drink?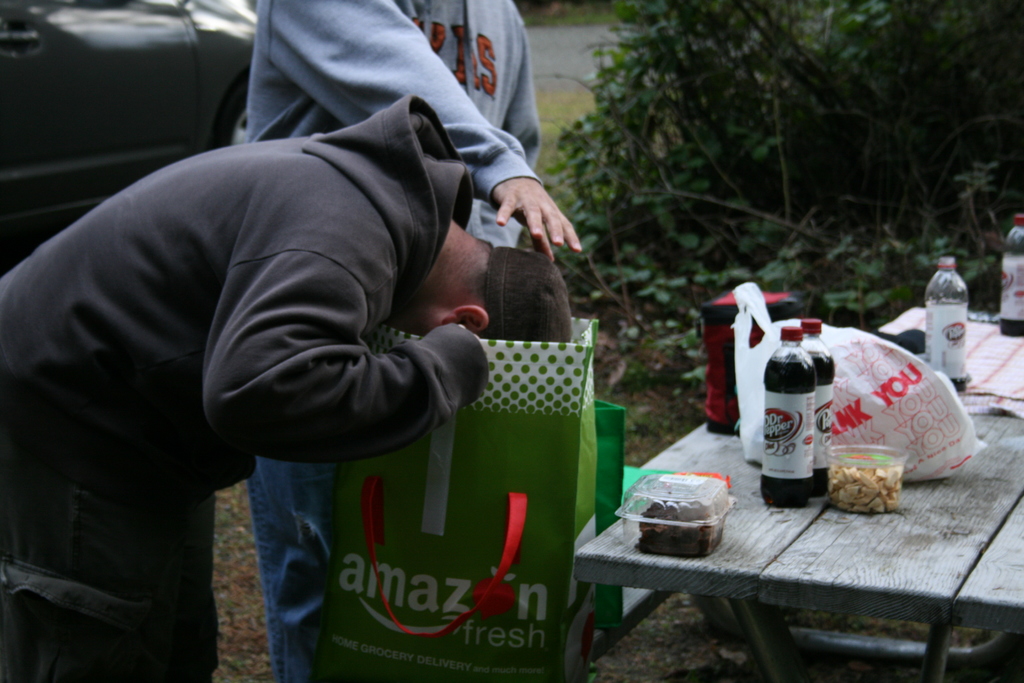
x1=999 y1=214 x2=1023 y2=336
